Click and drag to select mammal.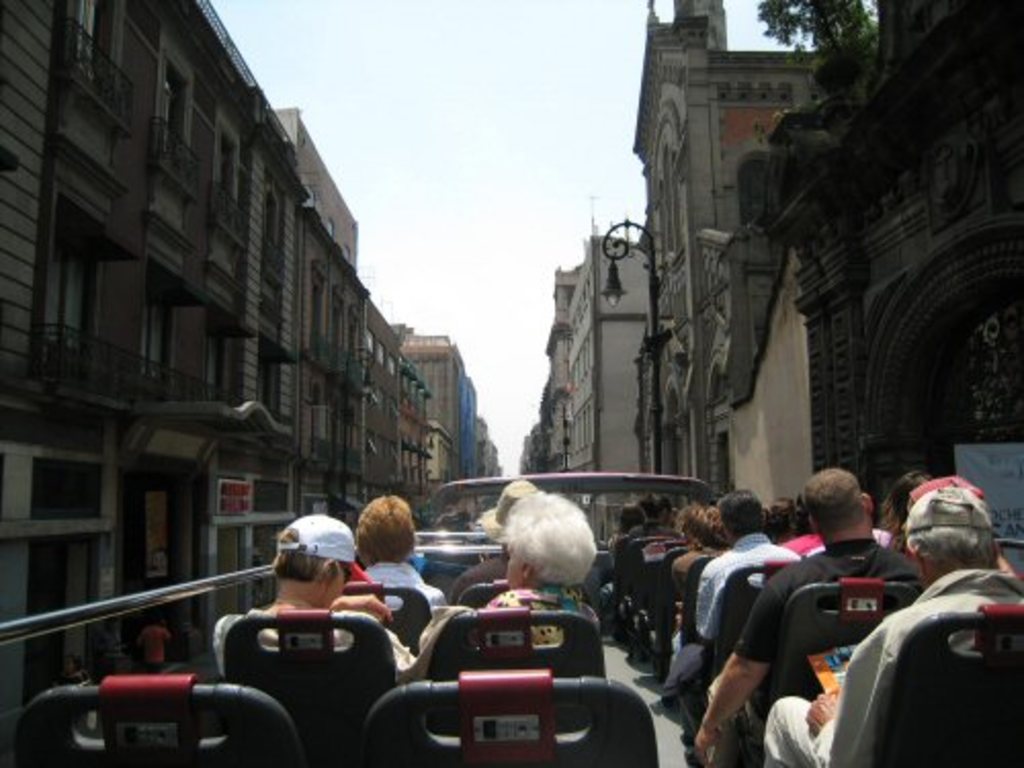
Selection: left=215, top=514, right=416, bottom=686.
